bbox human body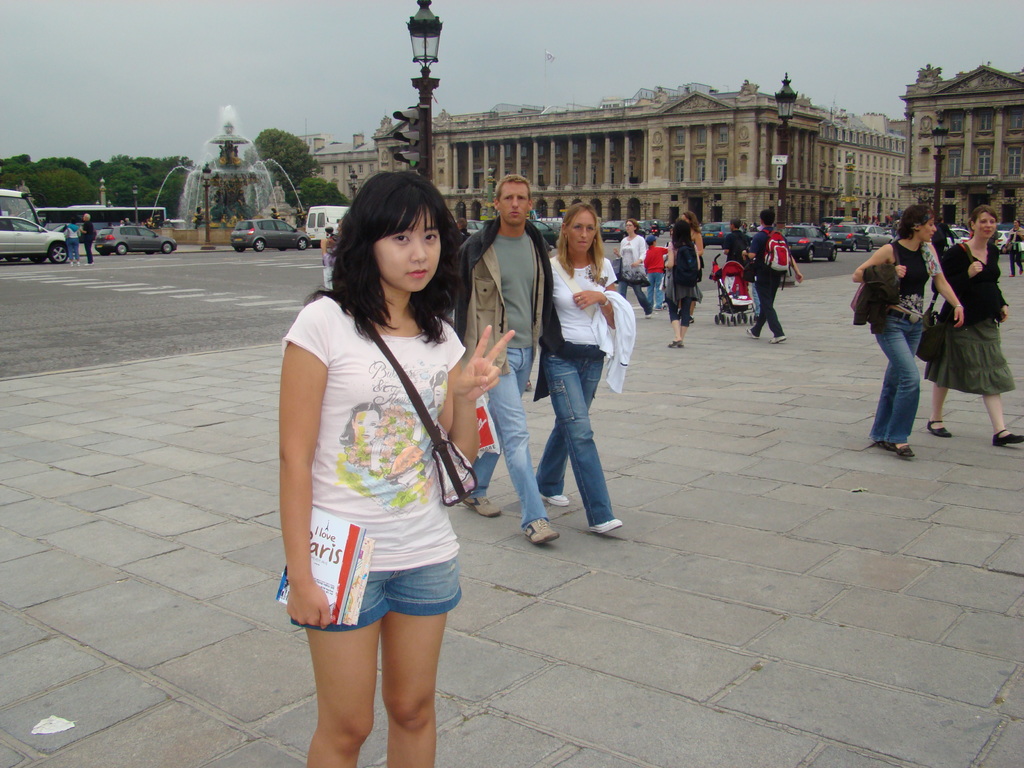
(678,241,698,349)
